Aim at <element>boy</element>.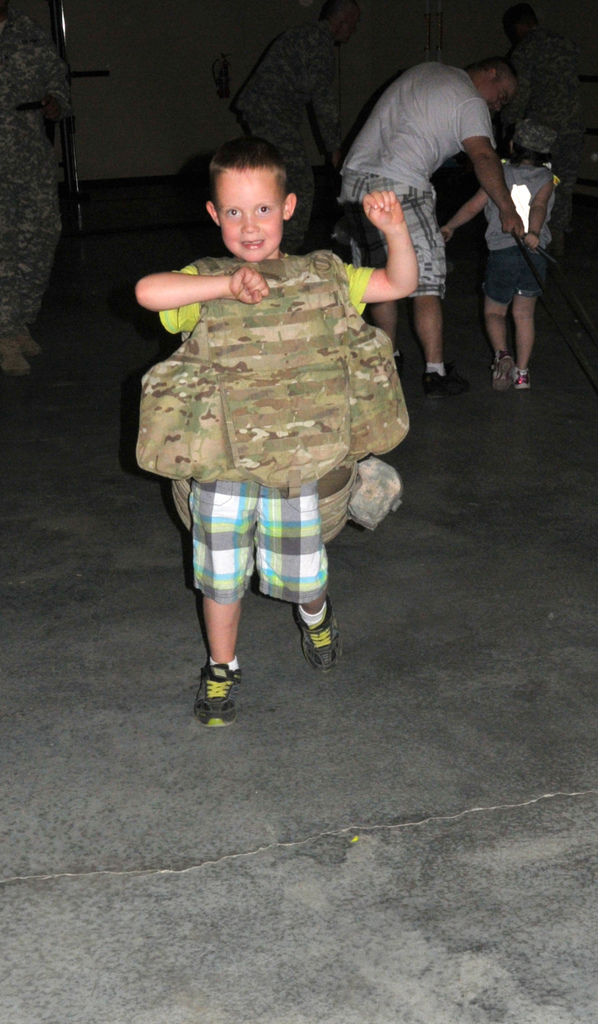
Aimed at select_region(442, 120, 556, 389).
